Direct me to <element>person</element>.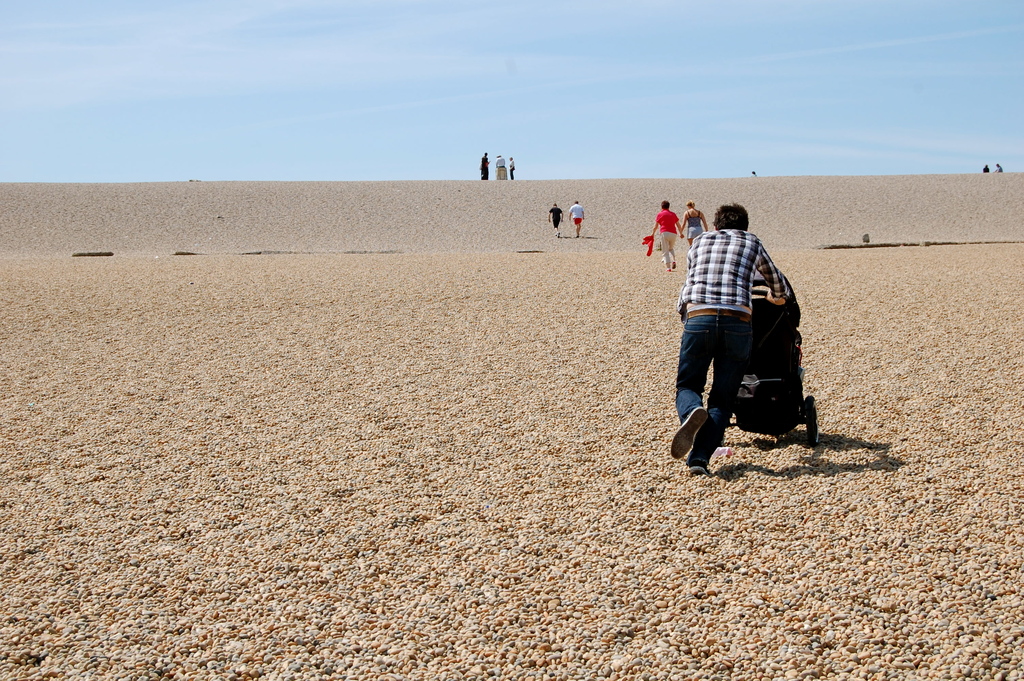
Direction: (left=504, top=151, right=518, bottom=179).
